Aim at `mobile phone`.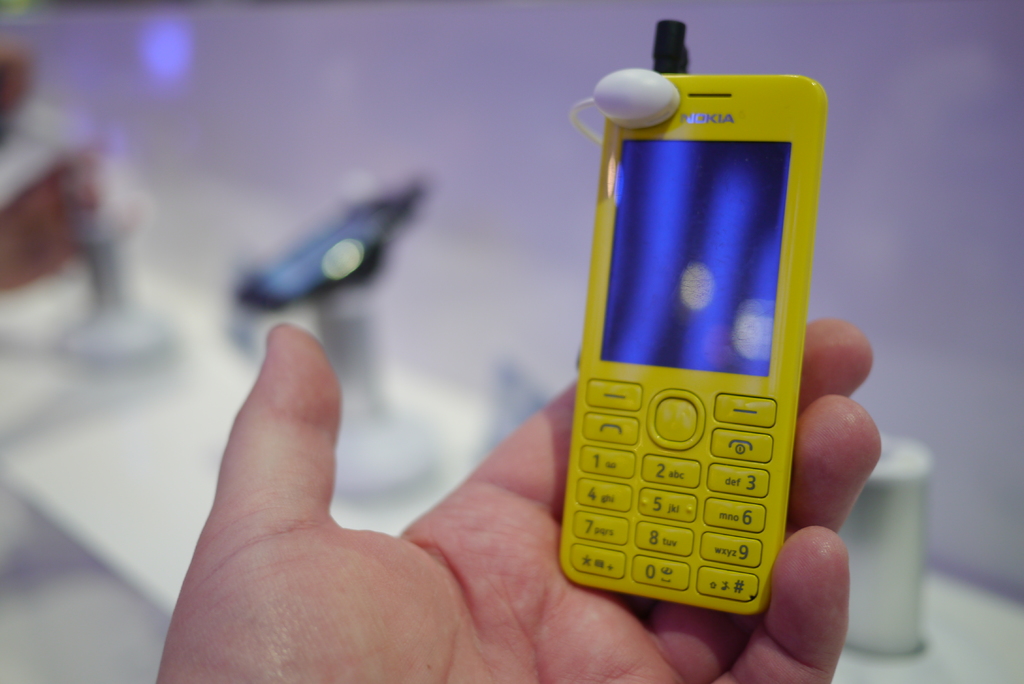
Aimed at [left=552, top=50, right=839, bottom=639].
